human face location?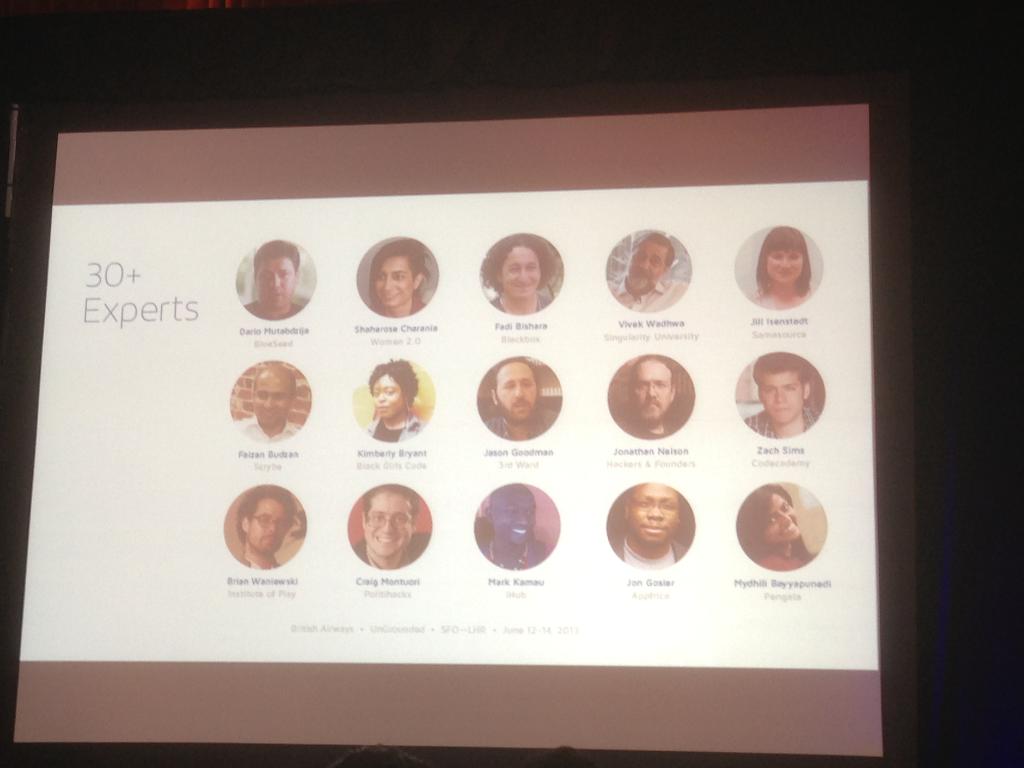
255 372 291 425
